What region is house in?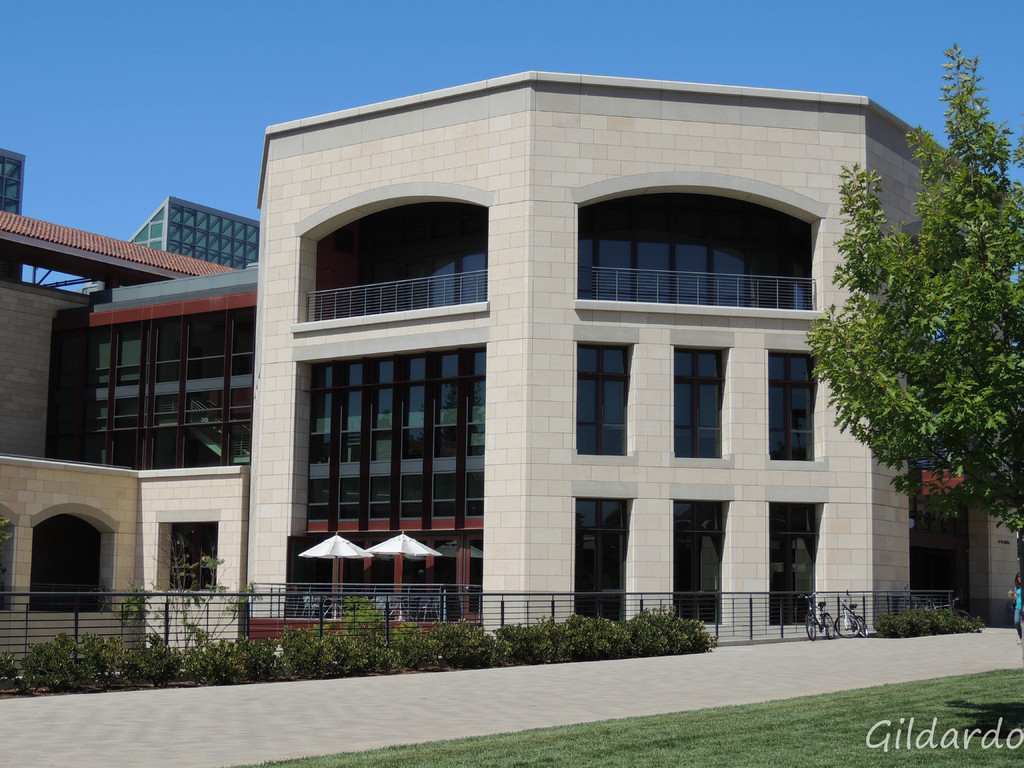
(left=0, top=189, right=266, bottom=651).
